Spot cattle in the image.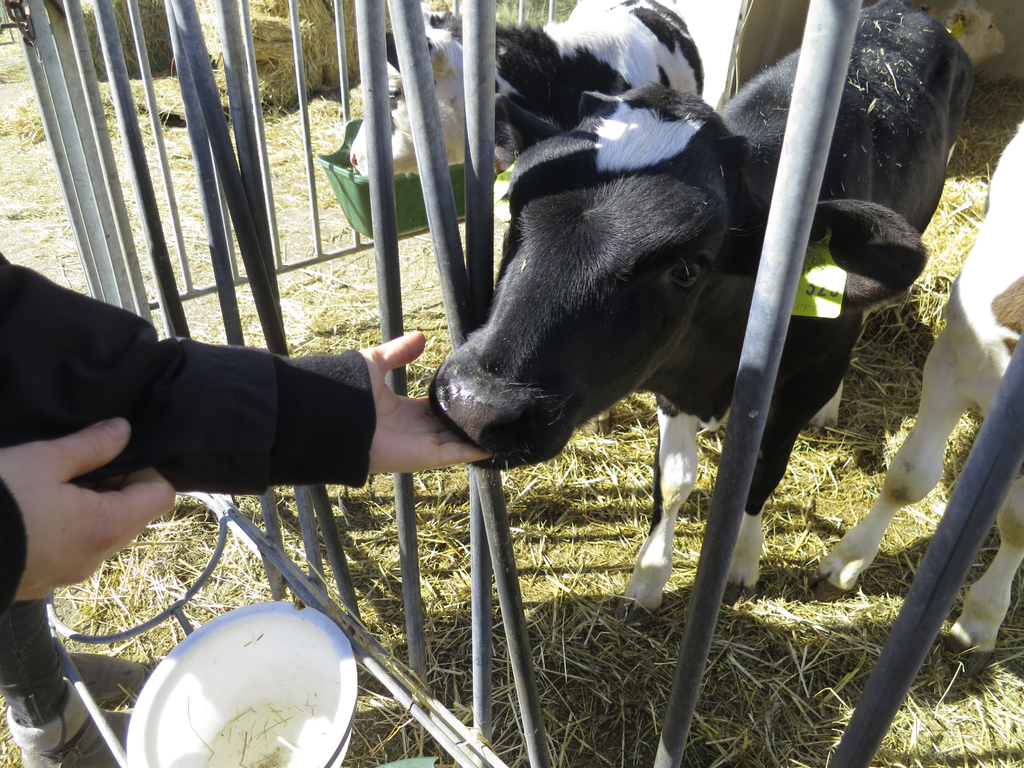
cattle found at box(428, 0, 984, 606).
